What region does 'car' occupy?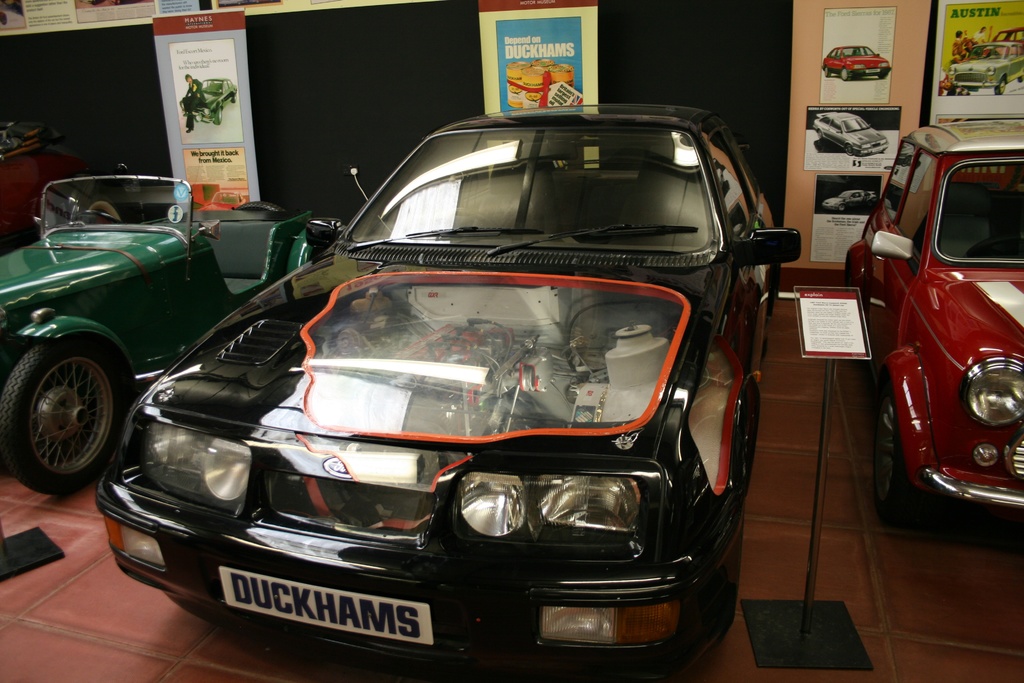
box=[815, 111, 885, 155].
